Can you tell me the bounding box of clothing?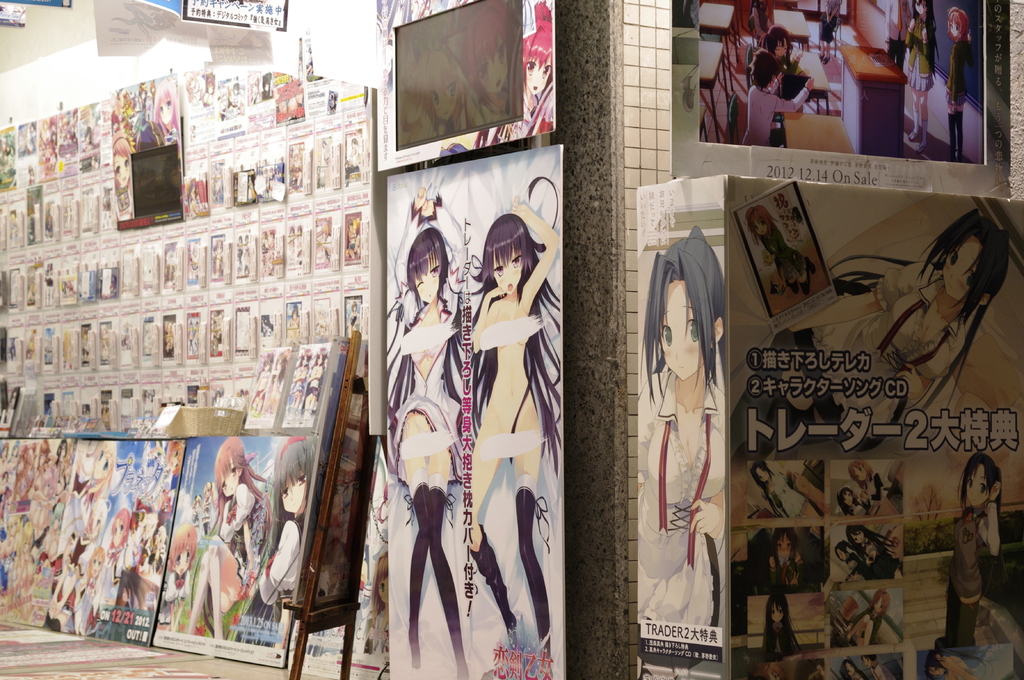
54 576 93 624.
